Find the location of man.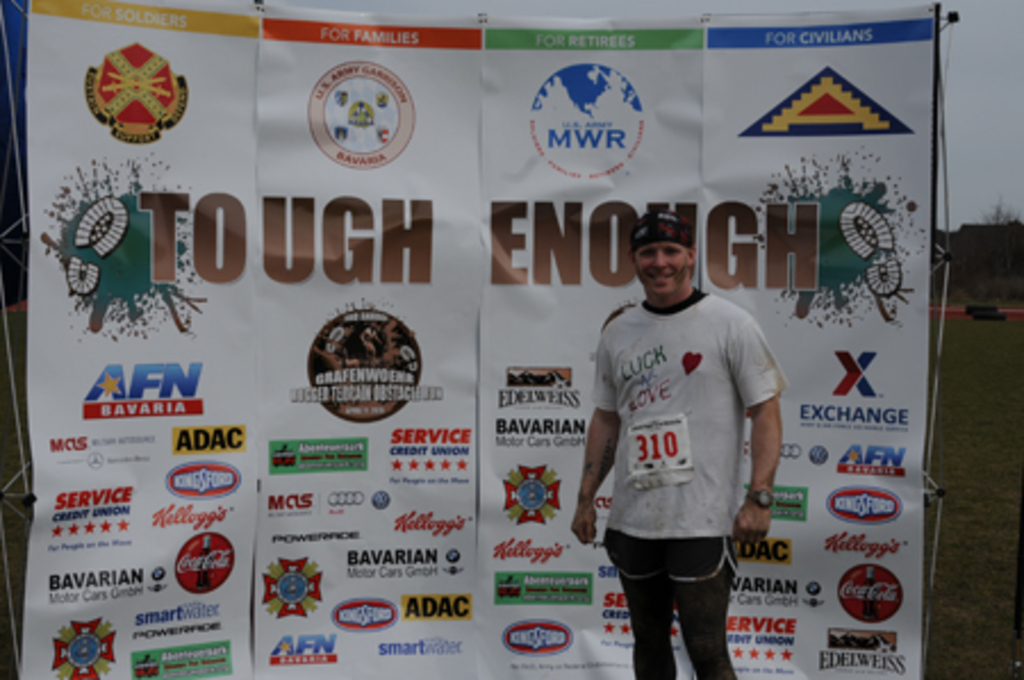
Location: (left=580, top=191, right=803, bottom=669).
